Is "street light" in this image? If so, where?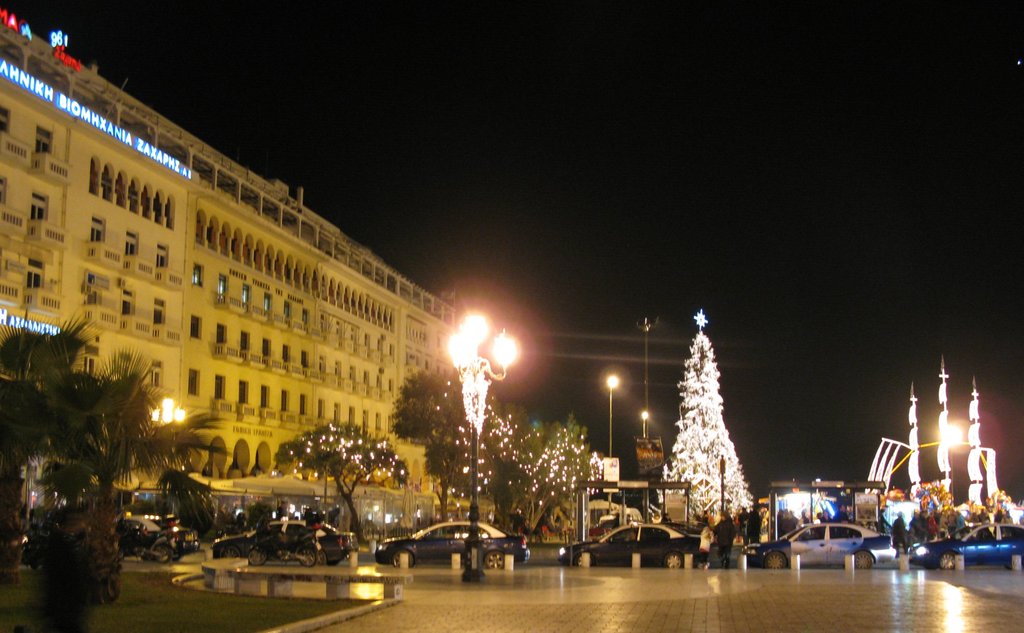
Yes, at rect(936, 422, 964, 501).
